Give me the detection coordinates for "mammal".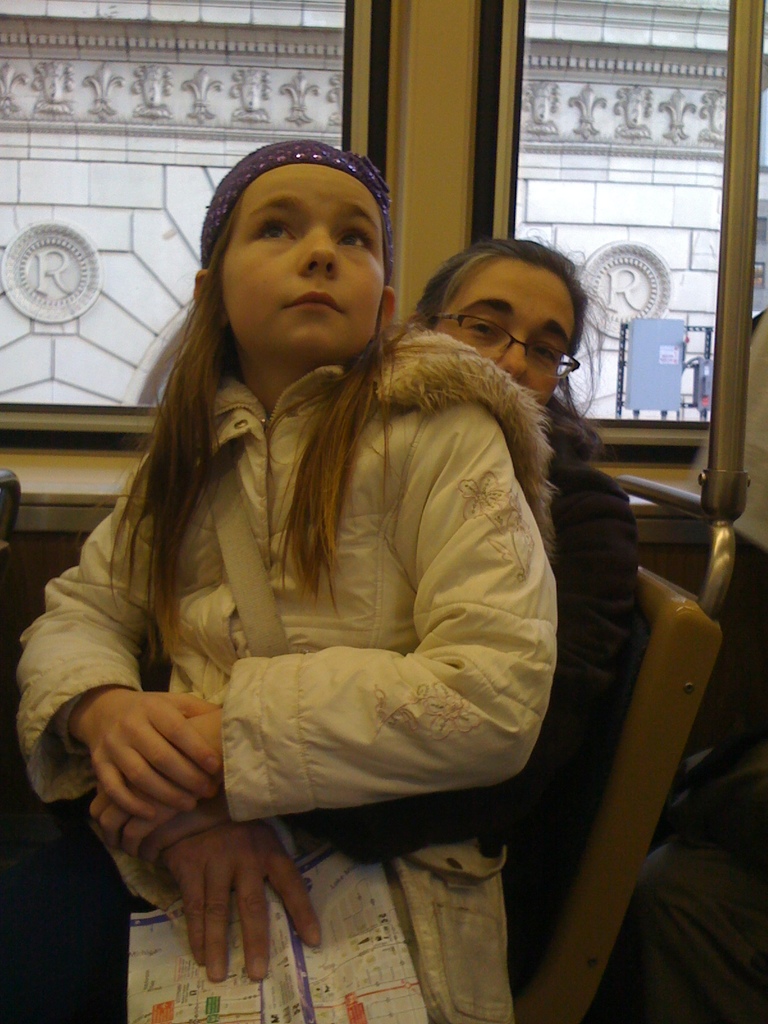
bbox=(7, 135, 569, 1023).
